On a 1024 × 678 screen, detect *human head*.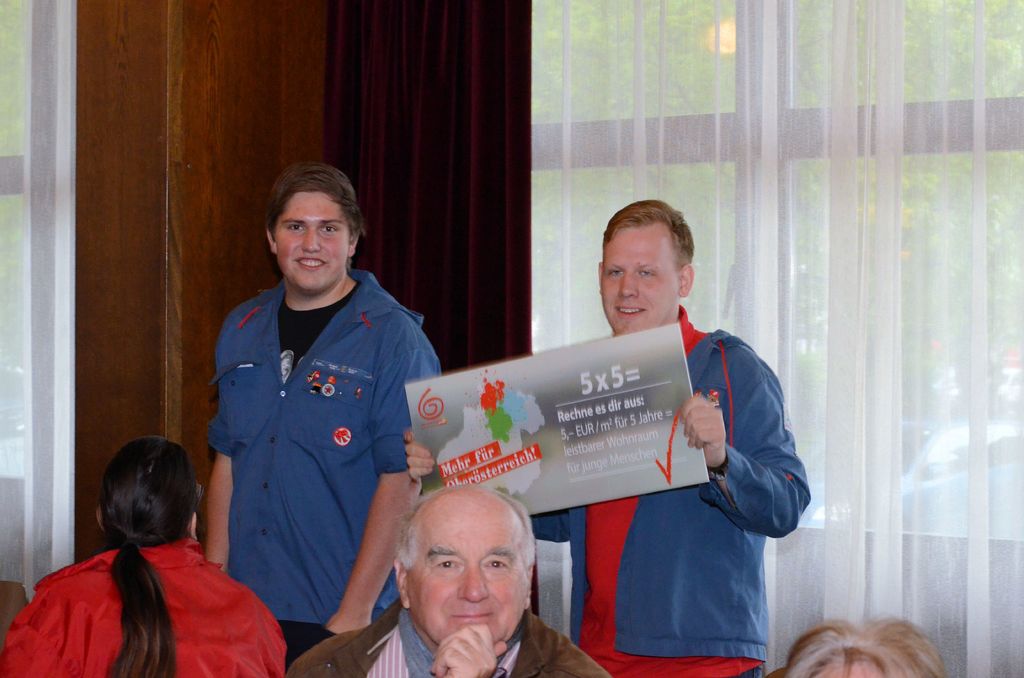
784 622 945 677.
